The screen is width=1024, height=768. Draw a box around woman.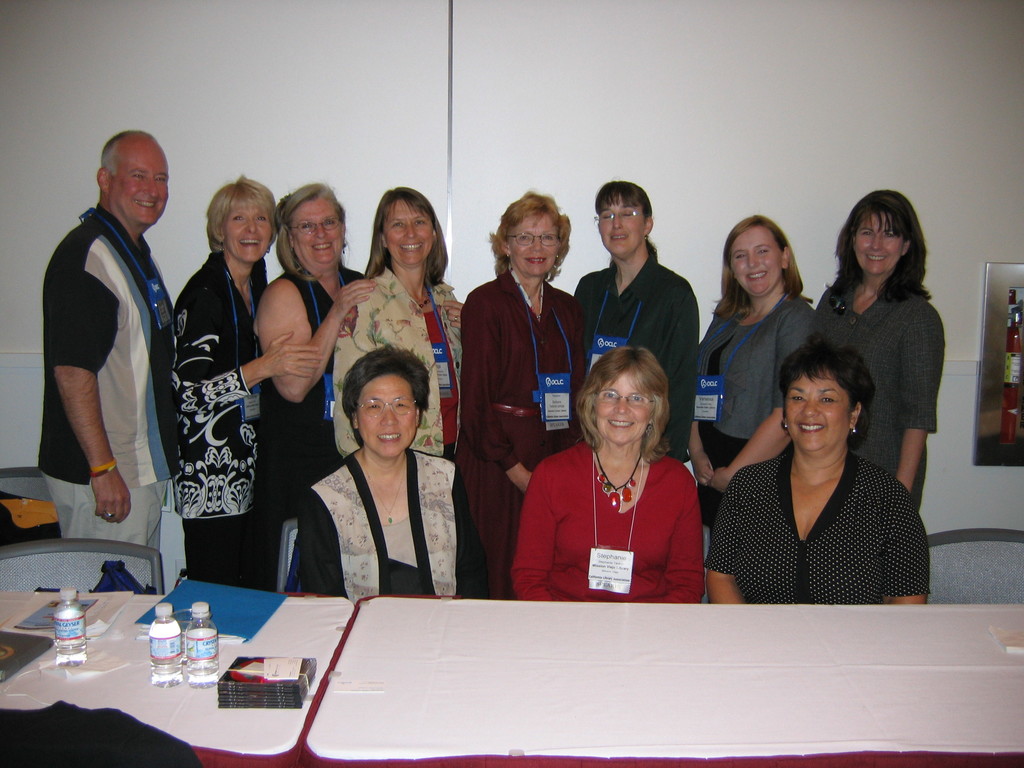
454 190 576 599.
